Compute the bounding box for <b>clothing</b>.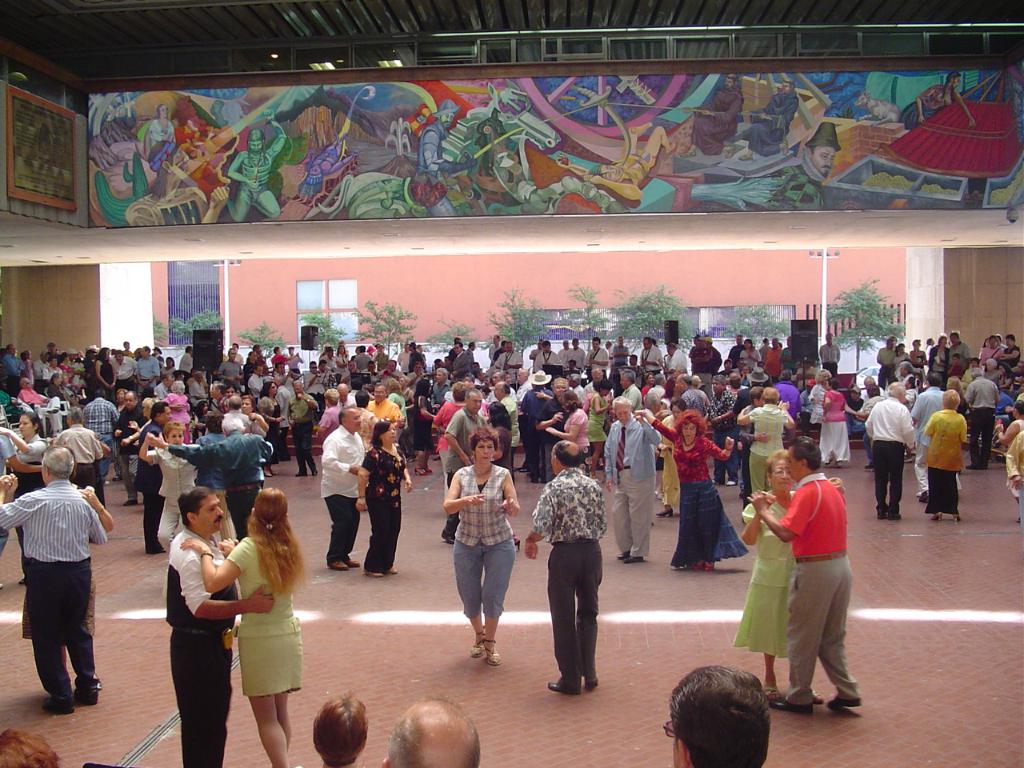
166,432,278,524.
